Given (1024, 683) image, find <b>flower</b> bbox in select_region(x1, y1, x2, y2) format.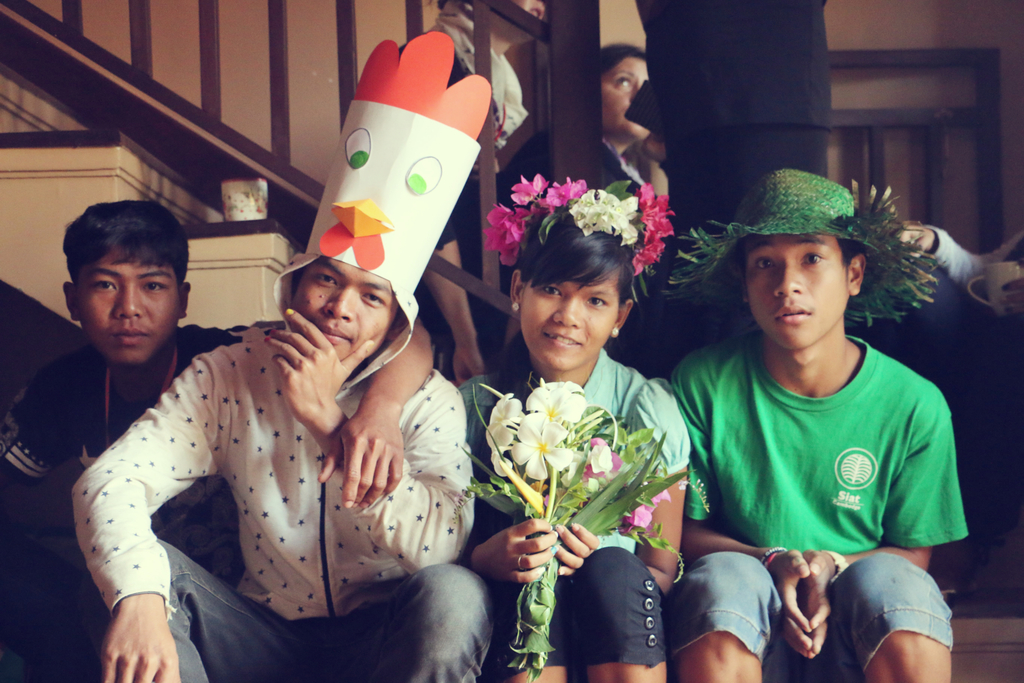
select_region(580, 442, 620, 488).
